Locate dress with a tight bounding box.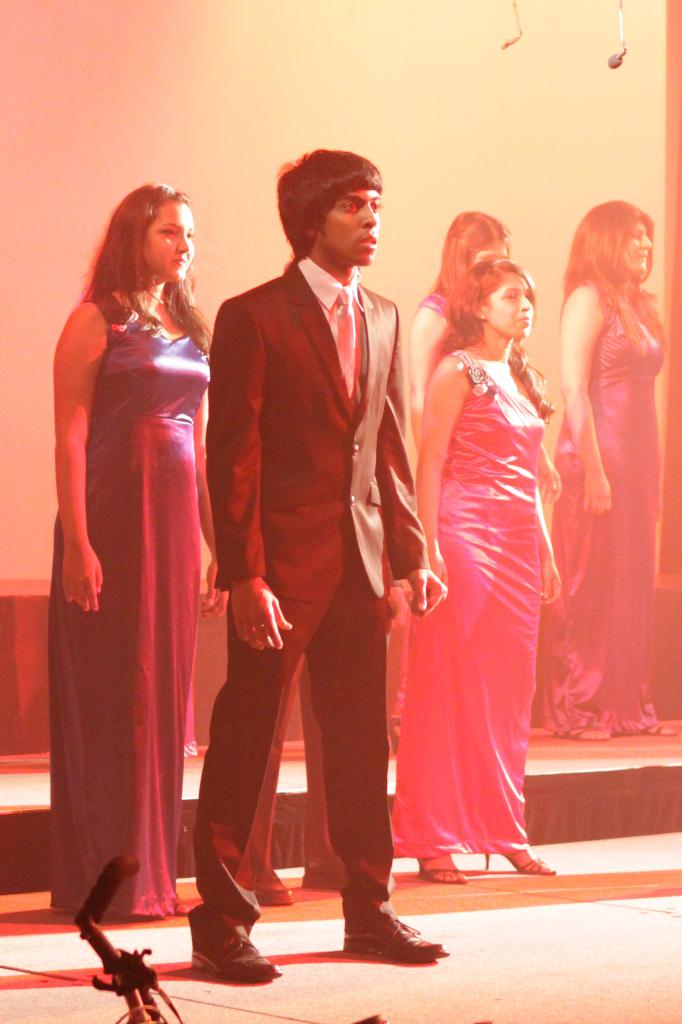
x1=551, y1=276, x2=670, y2=746.
